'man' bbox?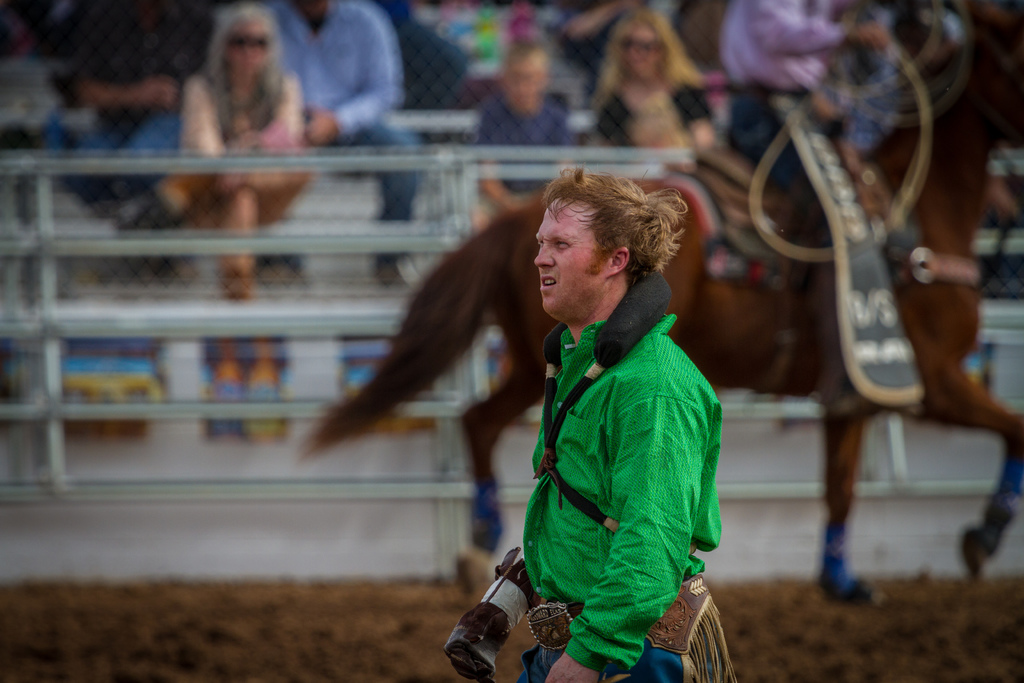
254/0/422/286
